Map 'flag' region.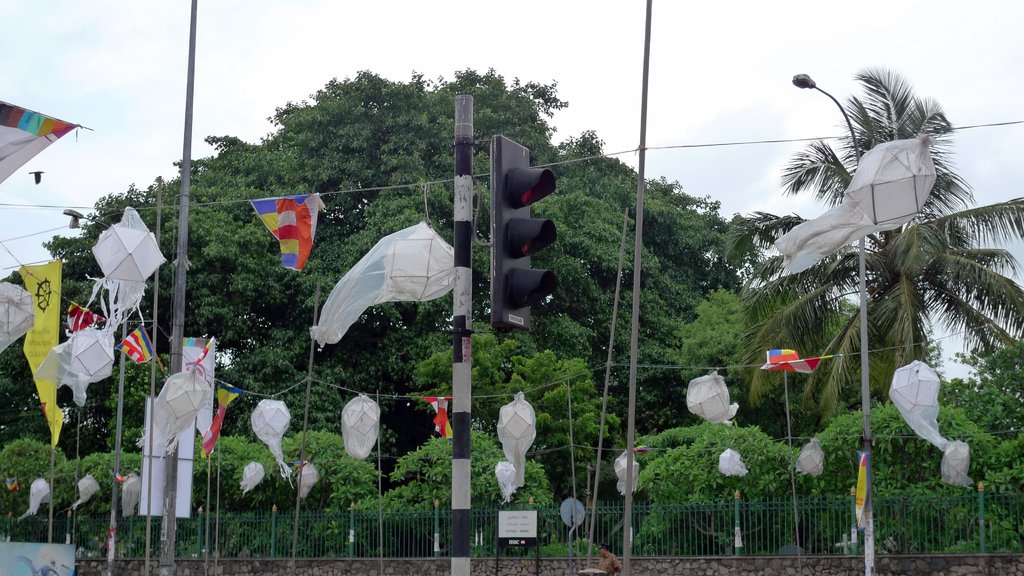
Mapped to left=200, top=380, right=247, bottom=457.
